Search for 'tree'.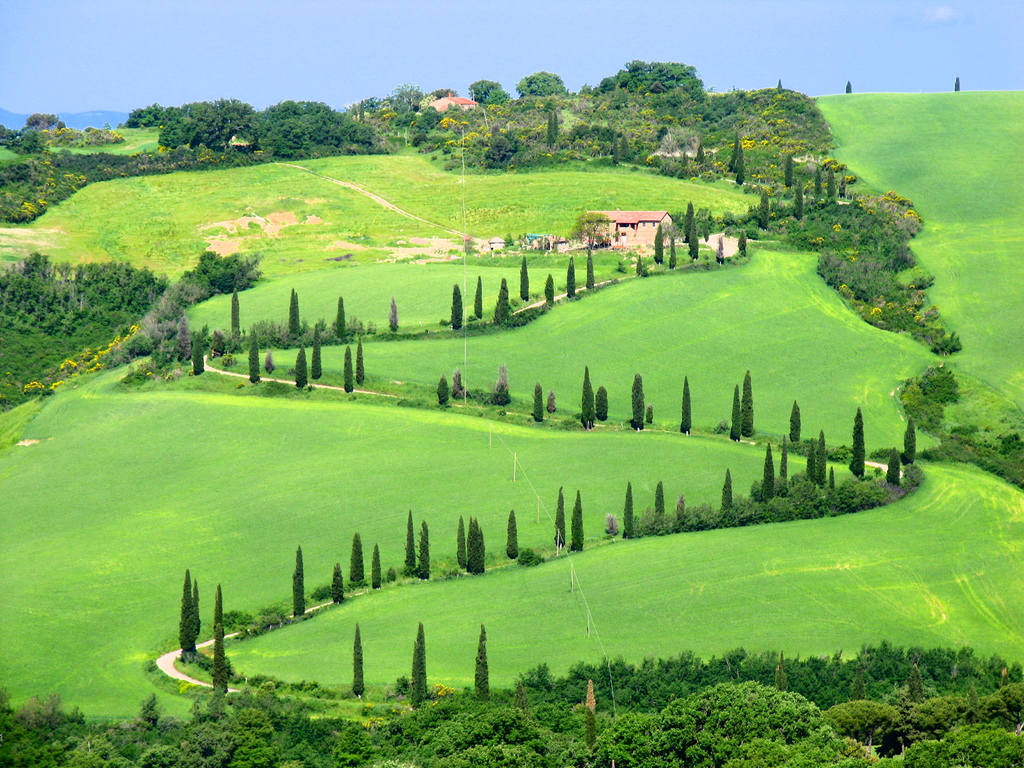
Found at bbox=(475, 628, 488, 703).
